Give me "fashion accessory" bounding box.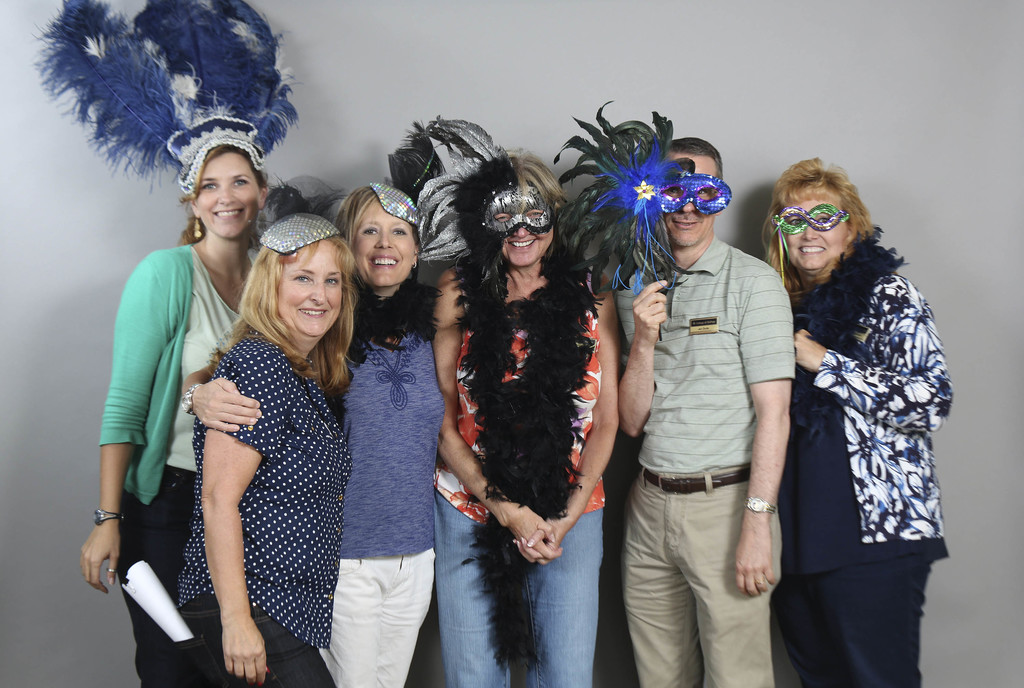
detection(346, 277, 449, 367).
